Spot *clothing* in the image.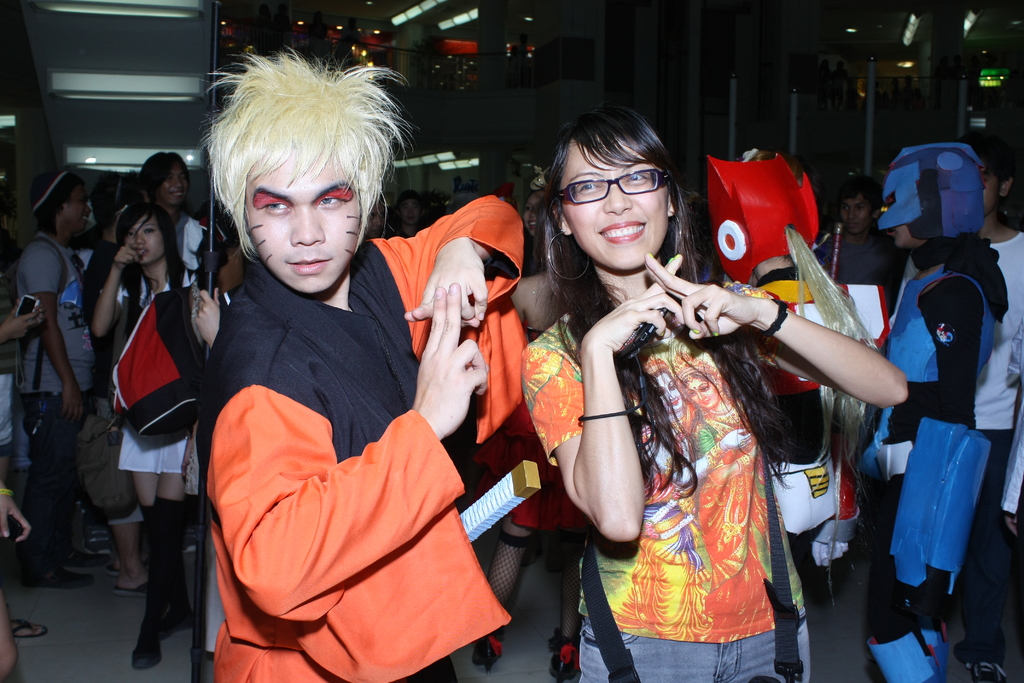
*clothing* found at box=[172, 211, 204, 278].
